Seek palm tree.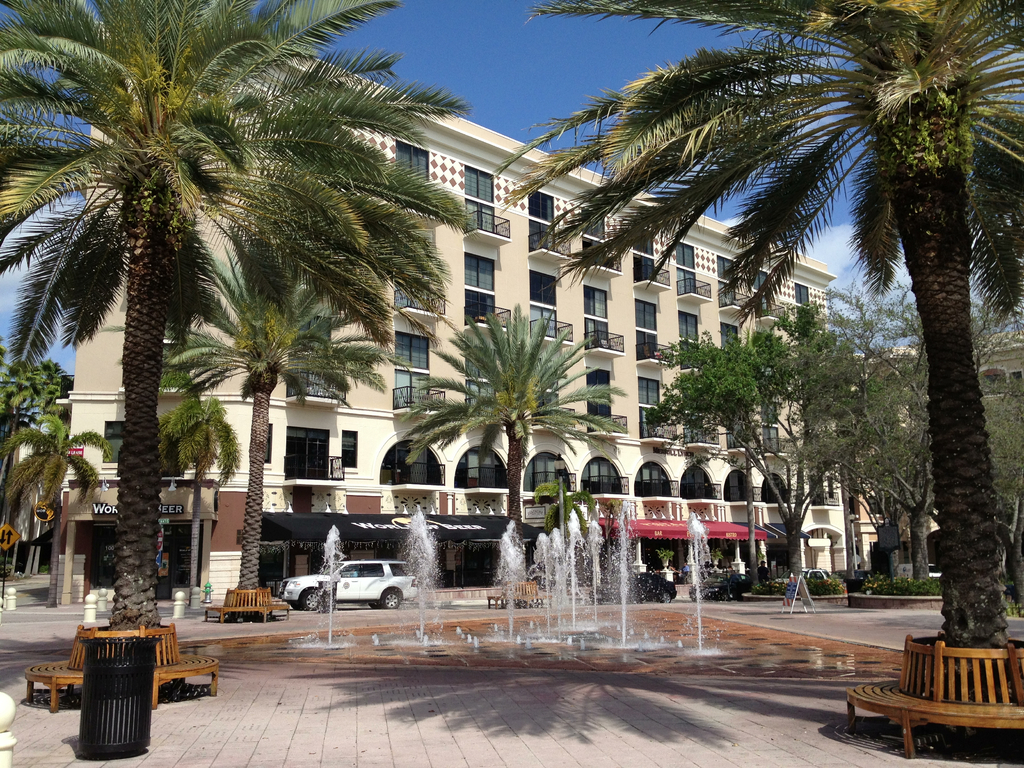
(485, 0, 1023, 735).
